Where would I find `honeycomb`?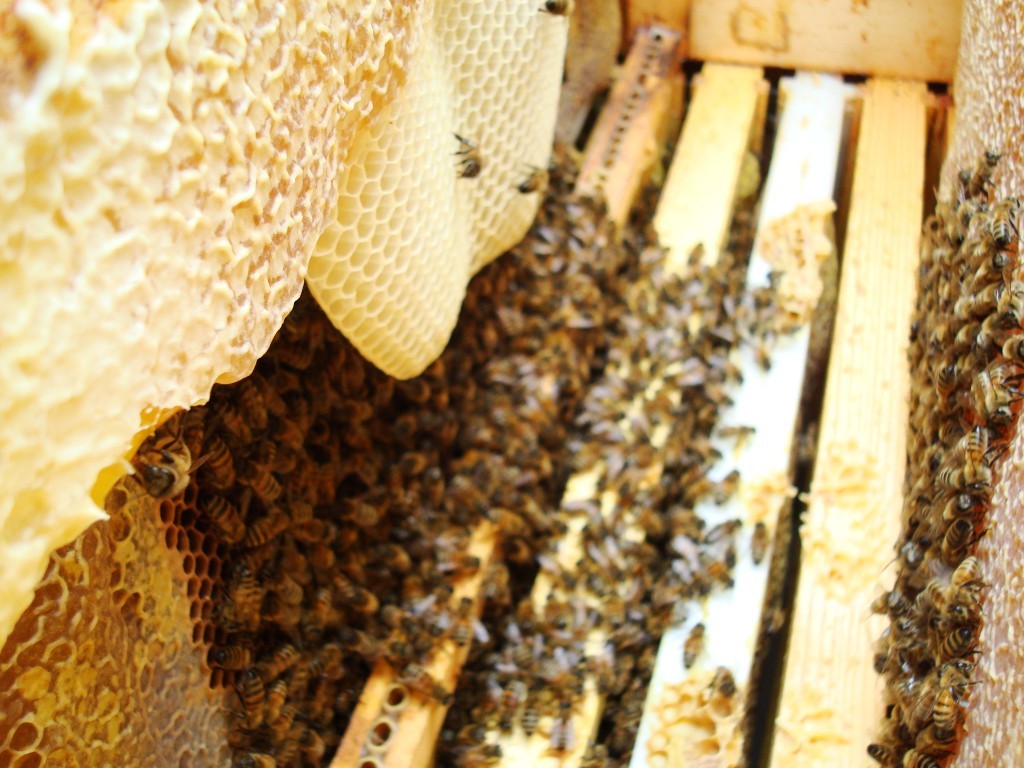
At (x1=0, y1=0, x2=563, y2=767).
